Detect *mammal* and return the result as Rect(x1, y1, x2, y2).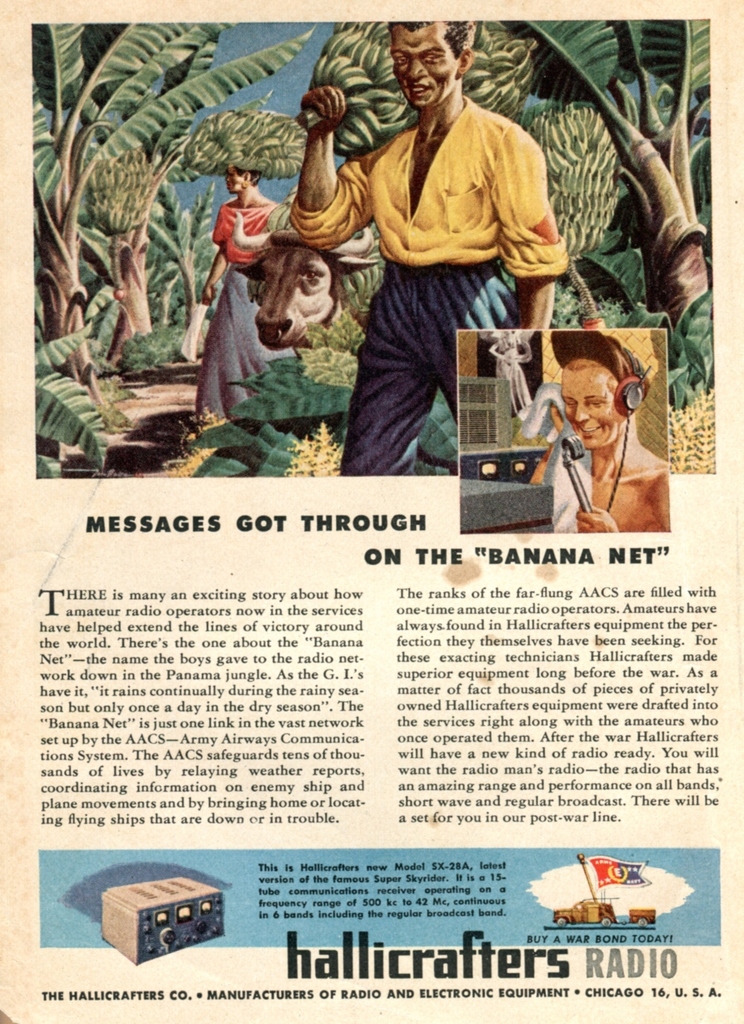
Rect(233, 211, 371, 350).
